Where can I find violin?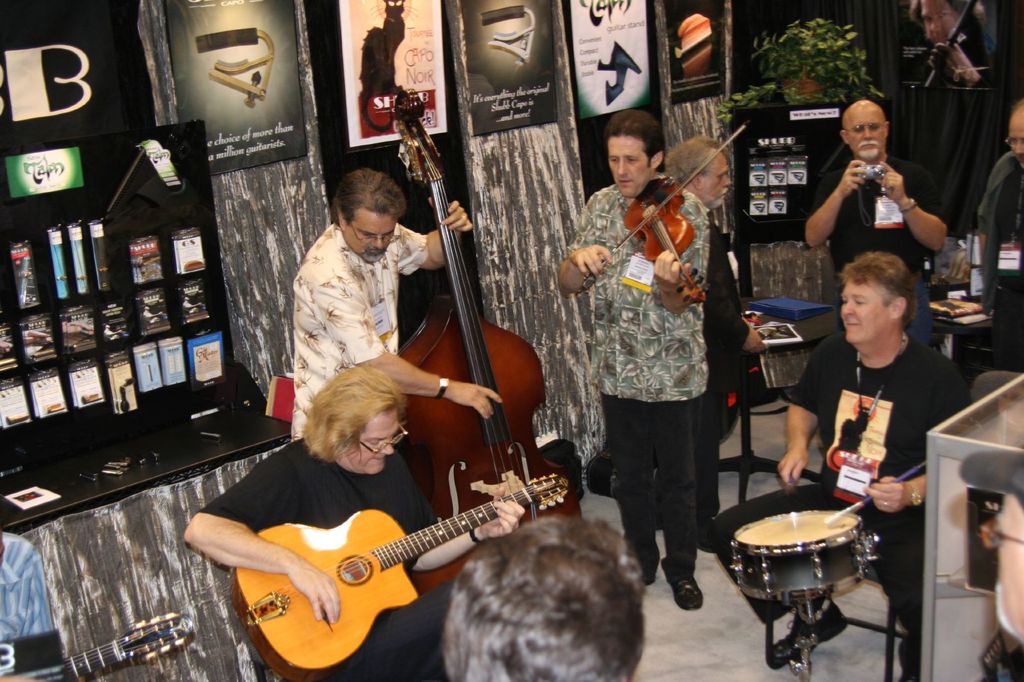
You can find it at crop(391, 96, 582, 601).
